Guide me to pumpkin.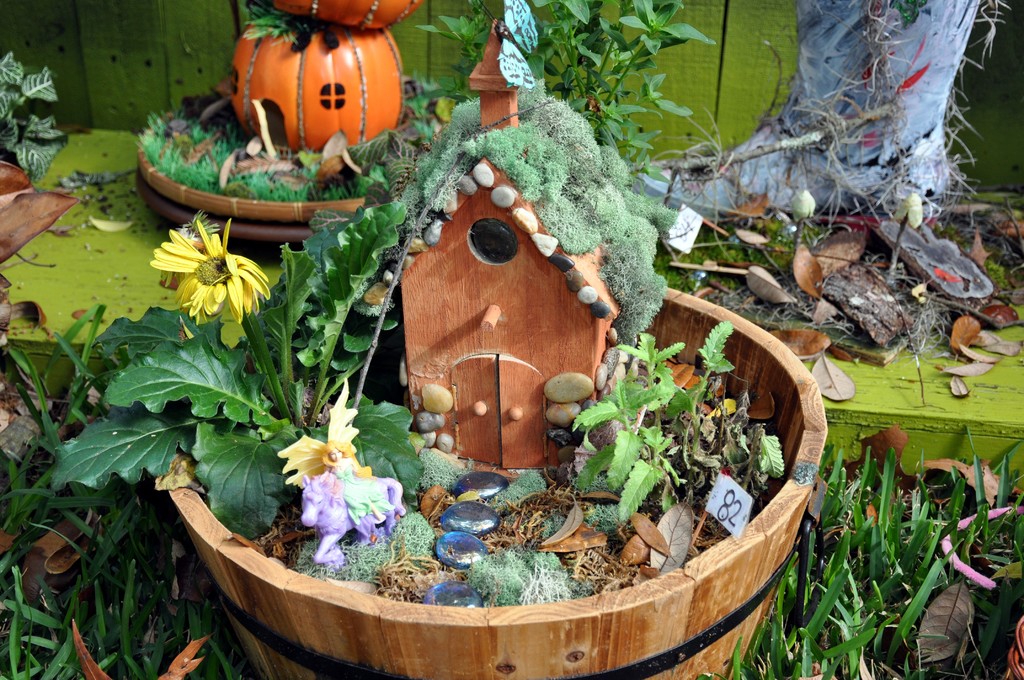
Guidance: [x1=224, y1=10, x2=388, y2=147].
